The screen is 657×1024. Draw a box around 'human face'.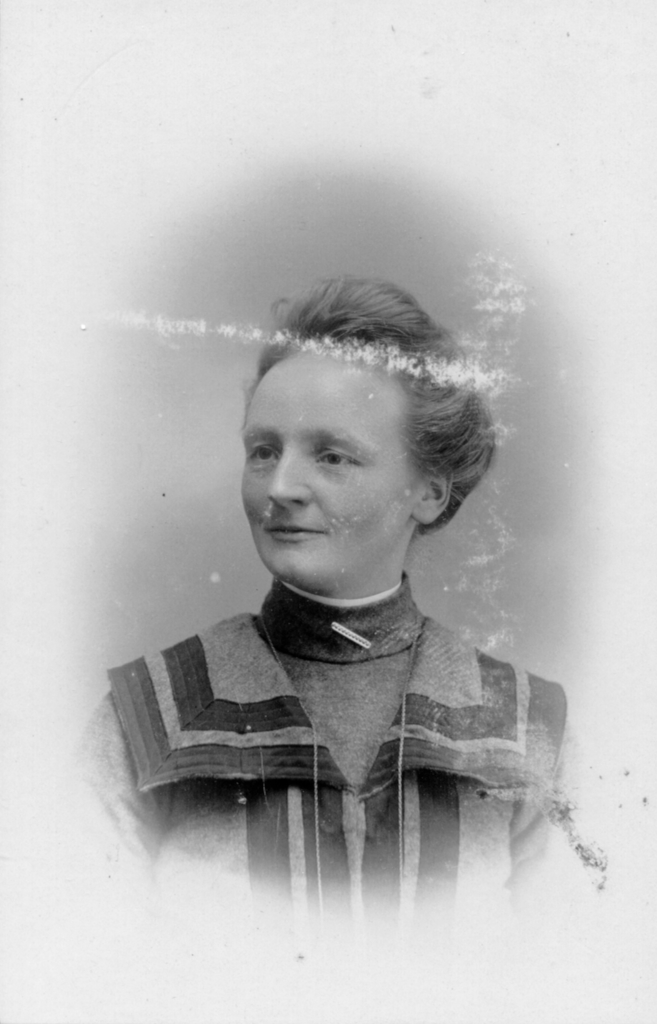
bbox=[242, 340, 420, 578].
